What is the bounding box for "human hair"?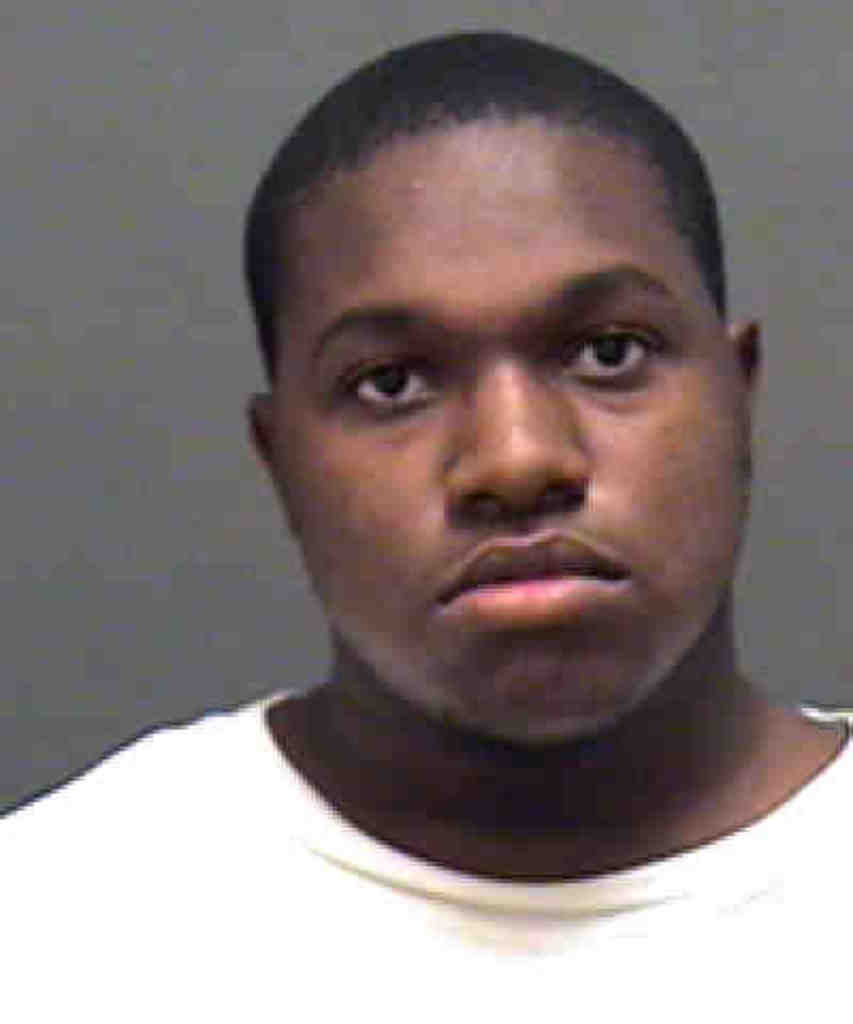
[226, 45, 727, 416].
